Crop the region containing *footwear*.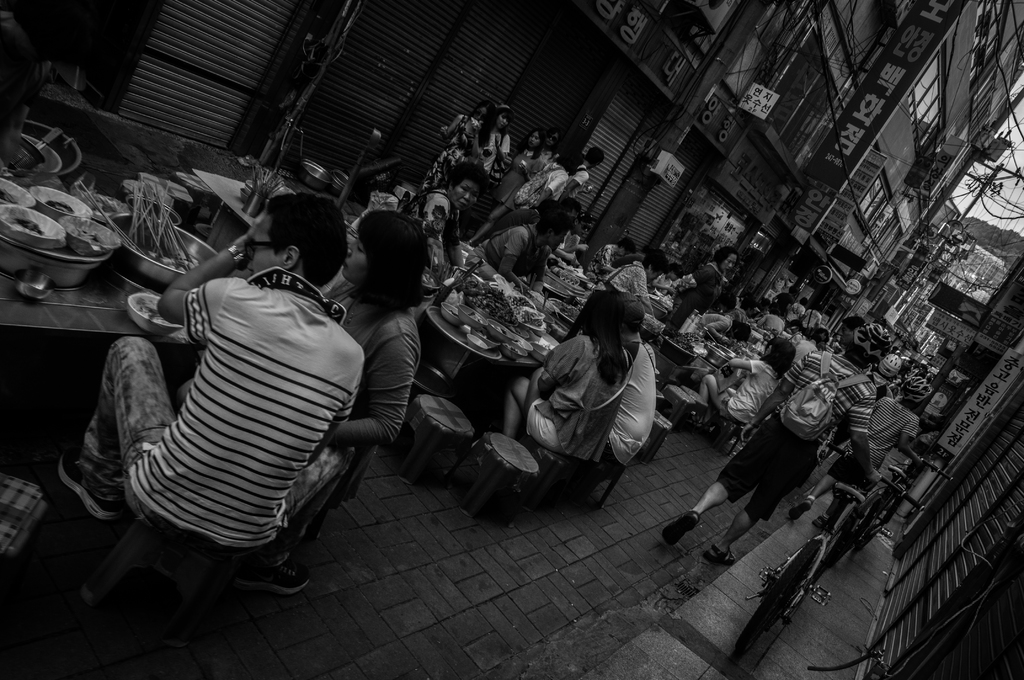
Crop region: left=655, top=508, right=702, bottom=548.
